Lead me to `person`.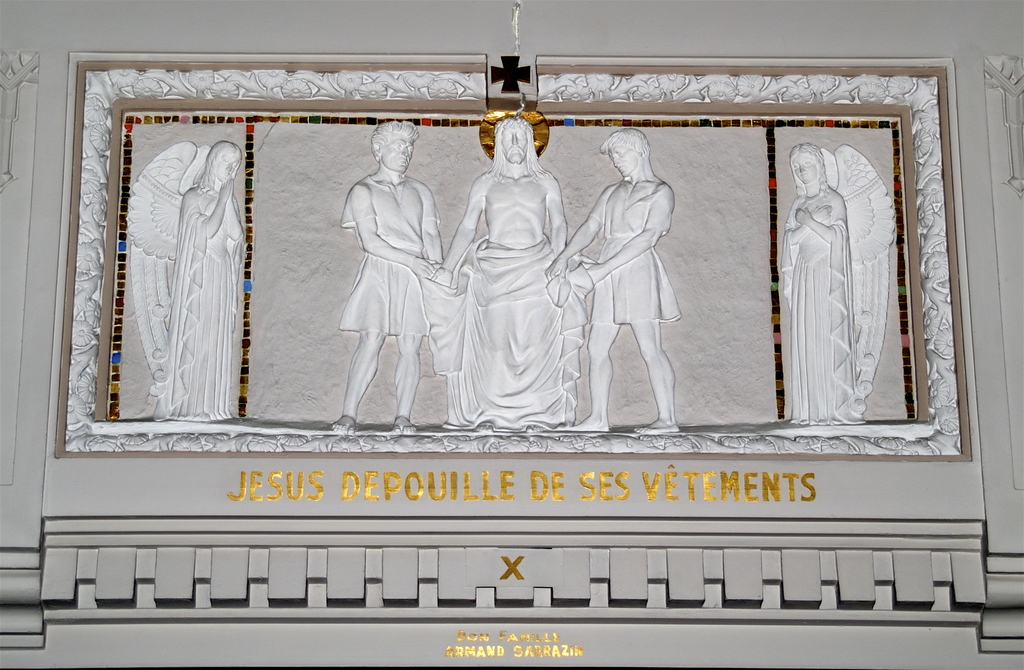
Lead to bbox(543, 125, 682, 433).
